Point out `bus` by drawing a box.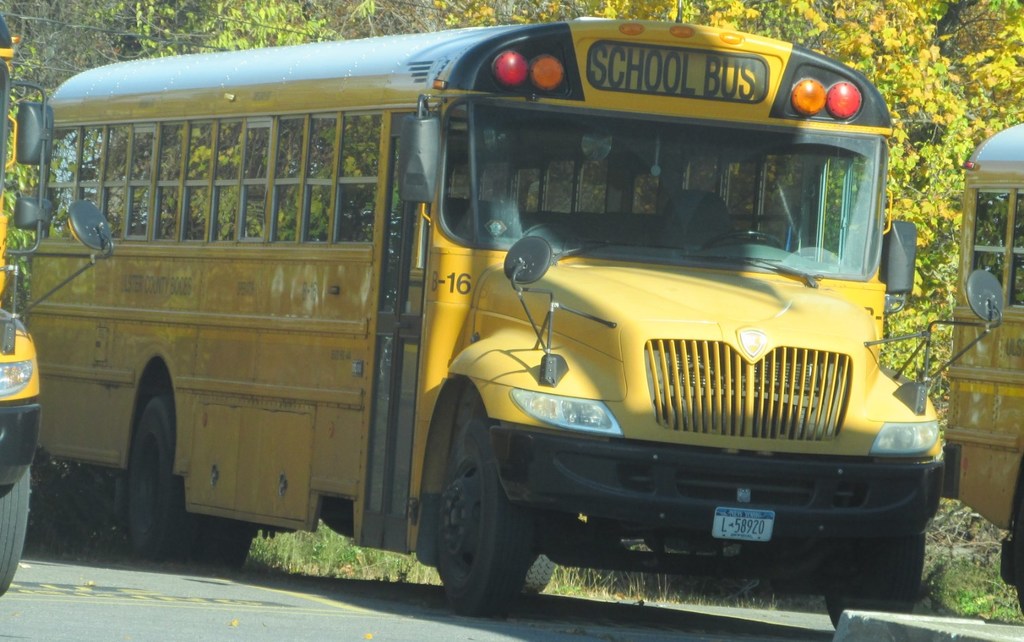
rect(26, 16, 1002, 618).
